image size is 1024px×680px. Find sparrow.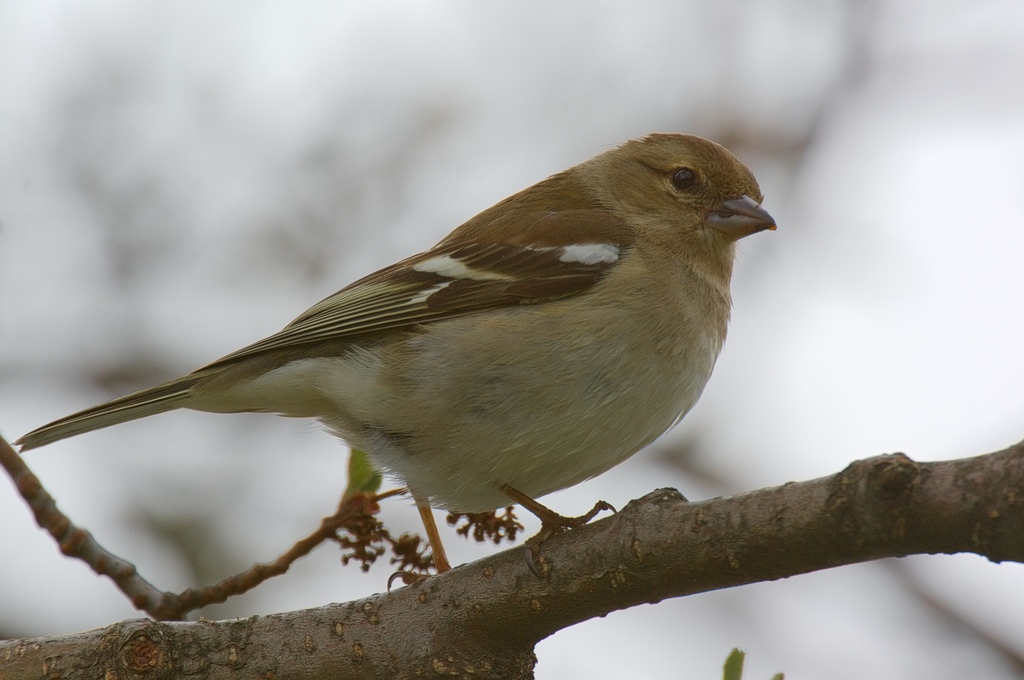
8 134 776 582.
